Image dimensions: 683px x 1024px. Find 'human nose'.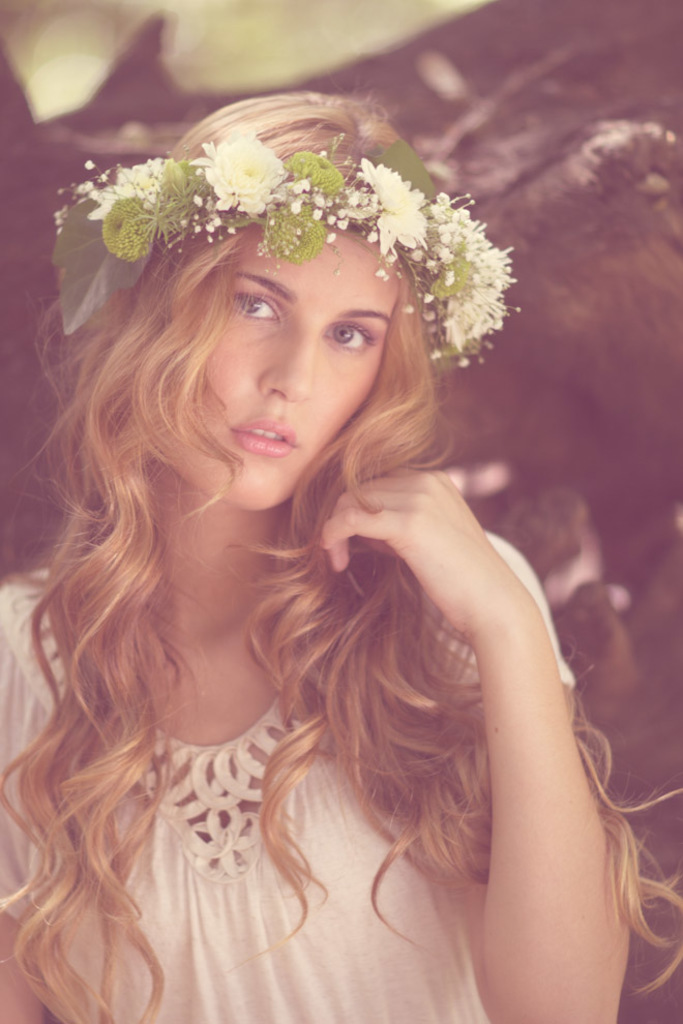
(x1=254, y1=312, x2=317, y2=400).
